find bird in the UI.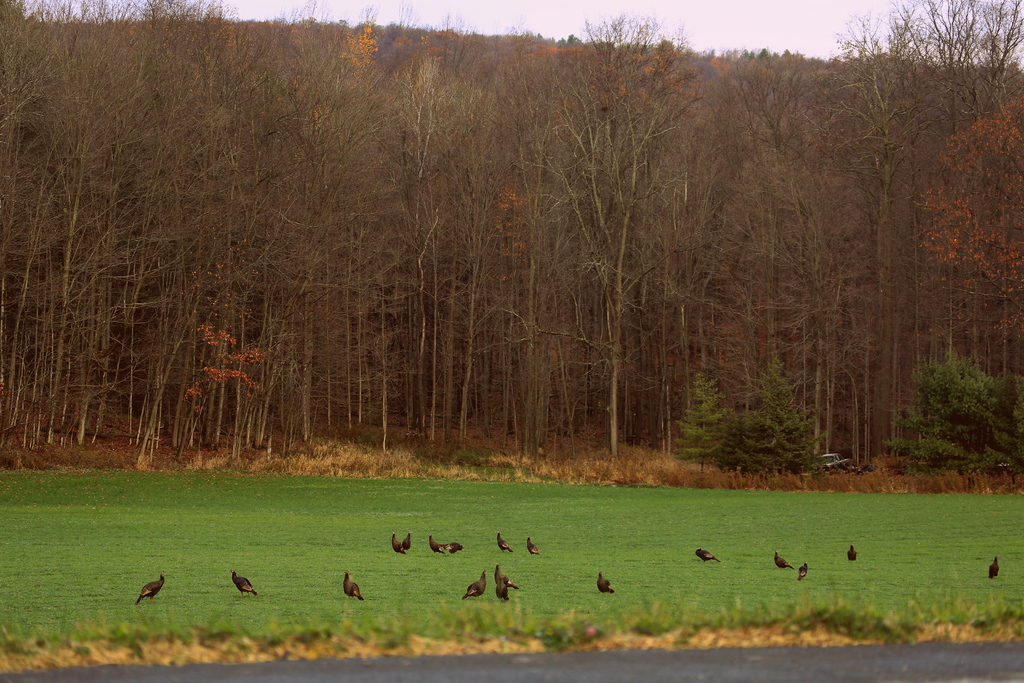
UI element at left=848, top=544, right=853, bottom=558.
